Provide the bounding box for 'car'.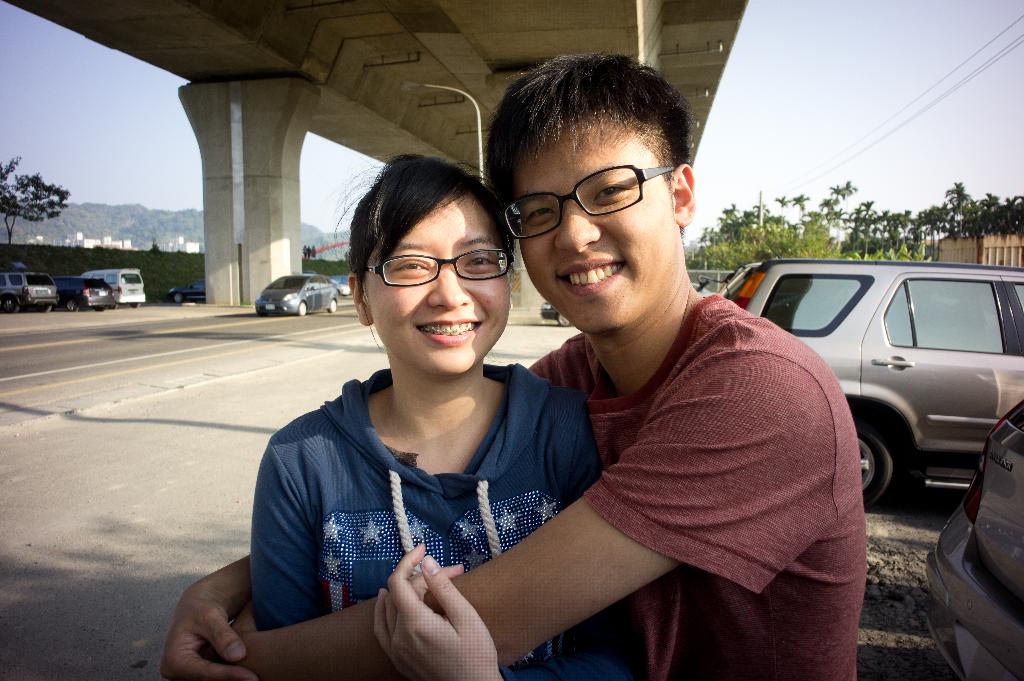
<region>0, 272, 55, 311</region>.
